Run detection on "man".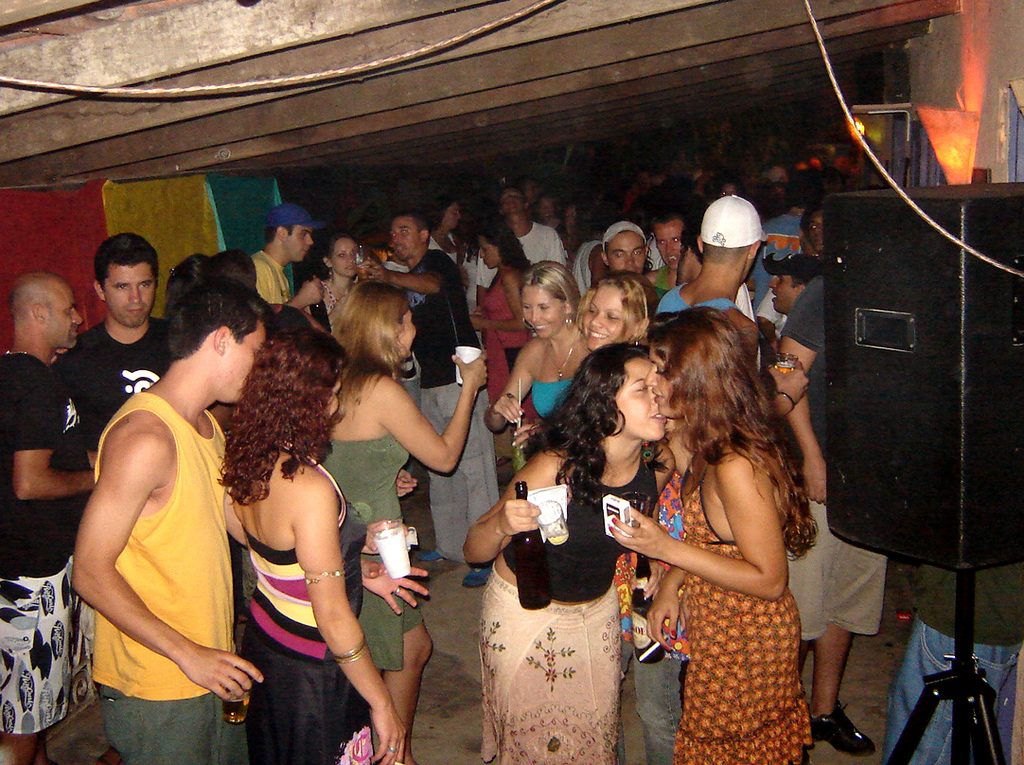
Result: [355,213,509,591].
